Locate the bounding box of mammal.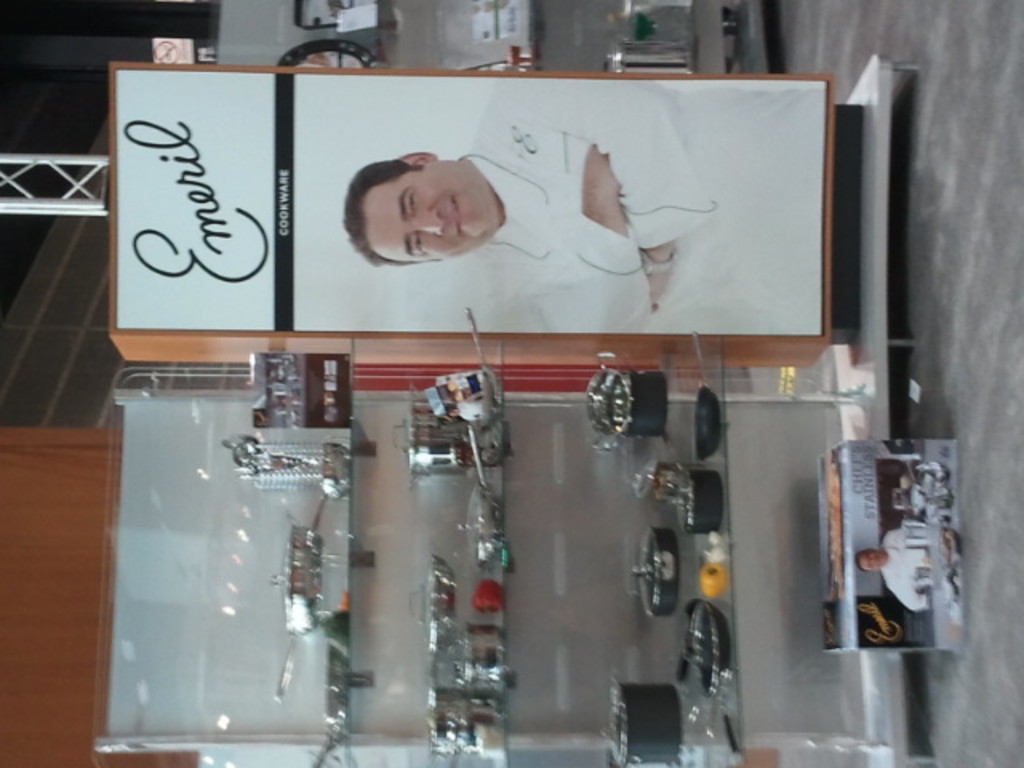
Bounding box: rect(342, 80, 822, 328).
